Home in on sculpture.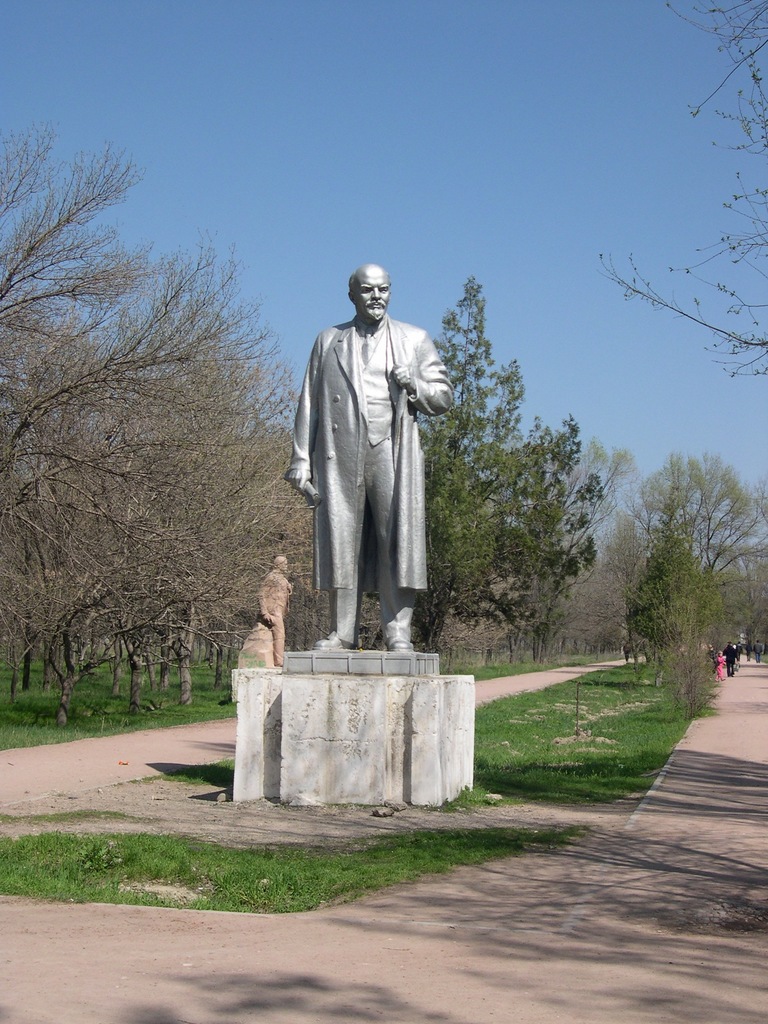
Homed in at (left=250, top=535, right=296, bottom=671).
